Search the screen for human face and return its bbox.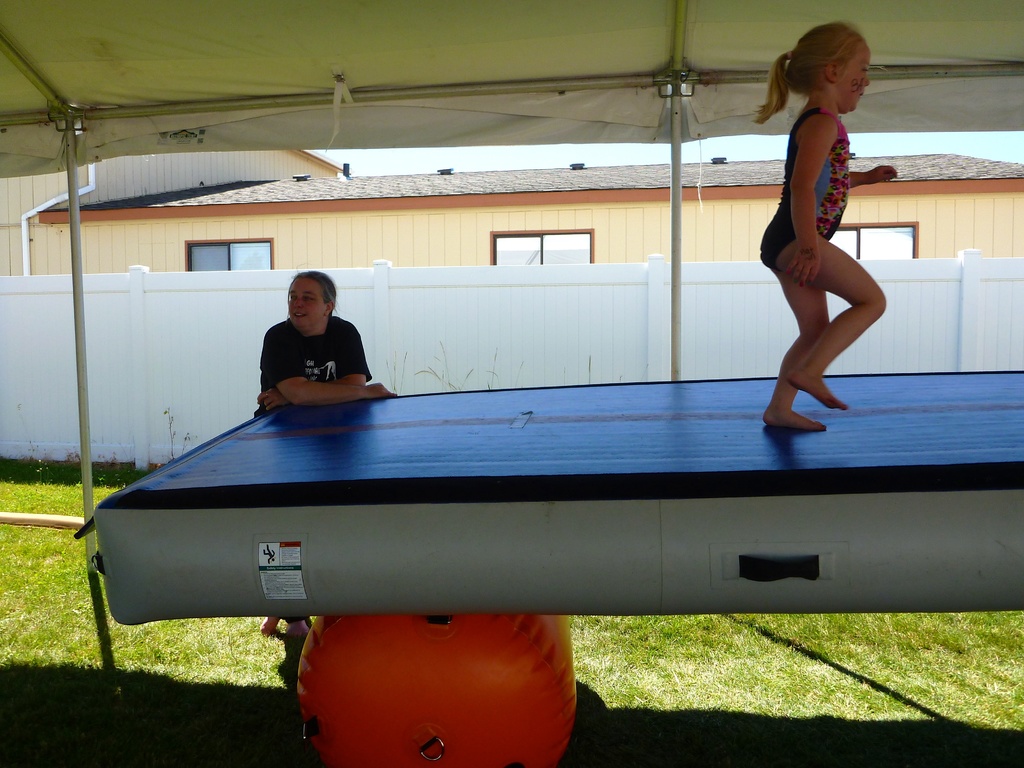
Found: bbox(293, 282, 335, 322).
